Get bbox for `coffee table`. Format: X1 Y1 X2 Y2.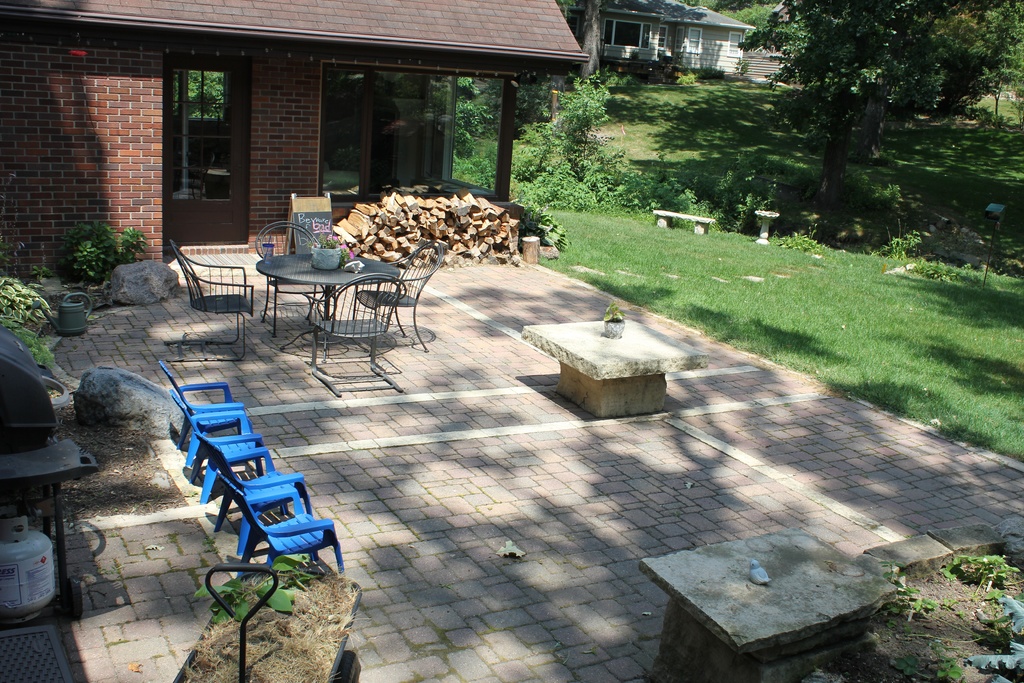
237 240 413 352.
